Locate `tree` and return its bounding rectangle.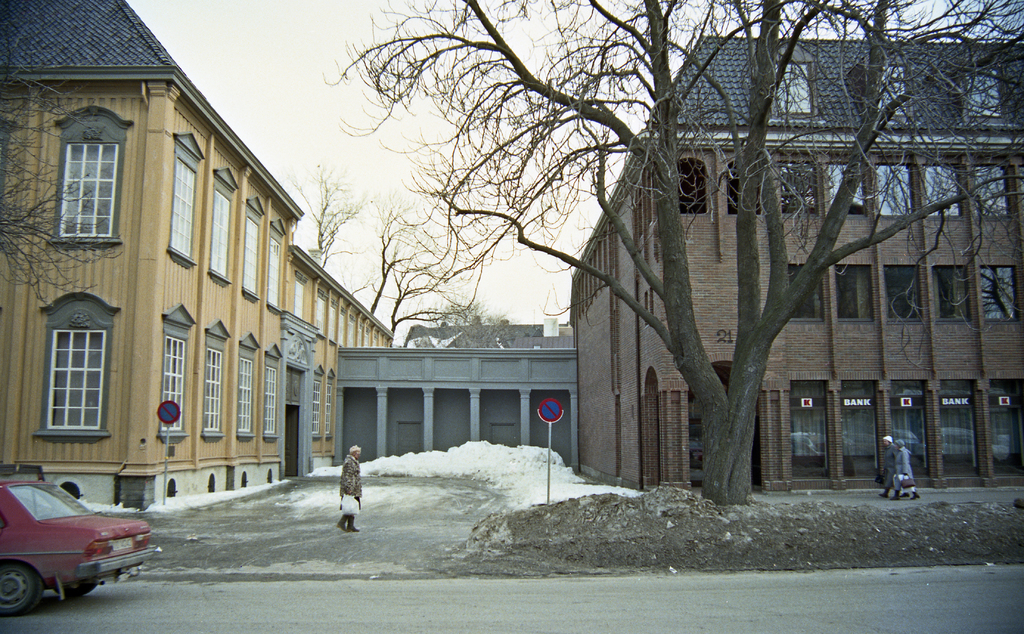
left=430, top=298, right=522, bottom=355.
